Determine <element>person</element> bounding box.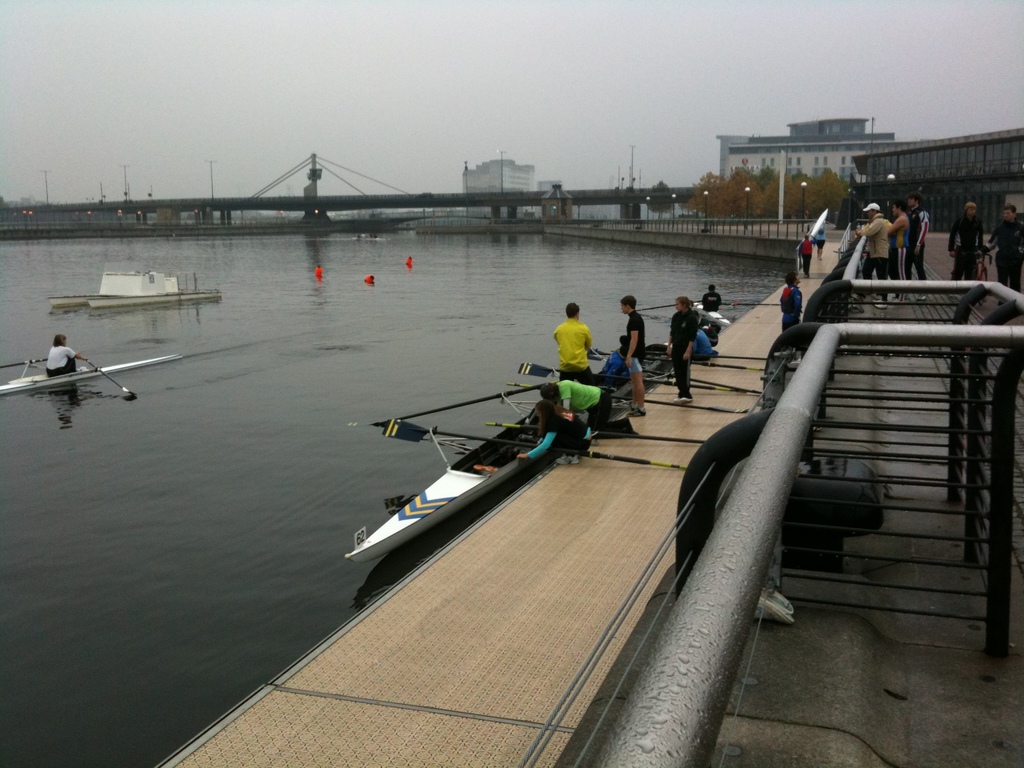
Determined: select_region(543, 299, 600, 422).
